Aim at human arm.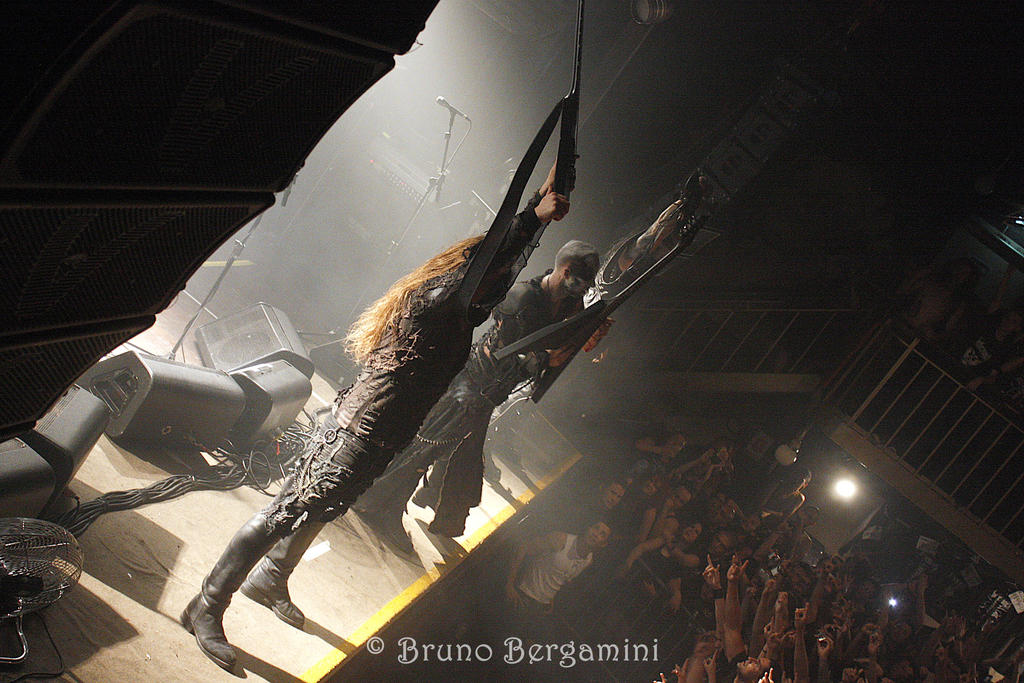
Aimed at l=703, t=652, r=717, b=682.
